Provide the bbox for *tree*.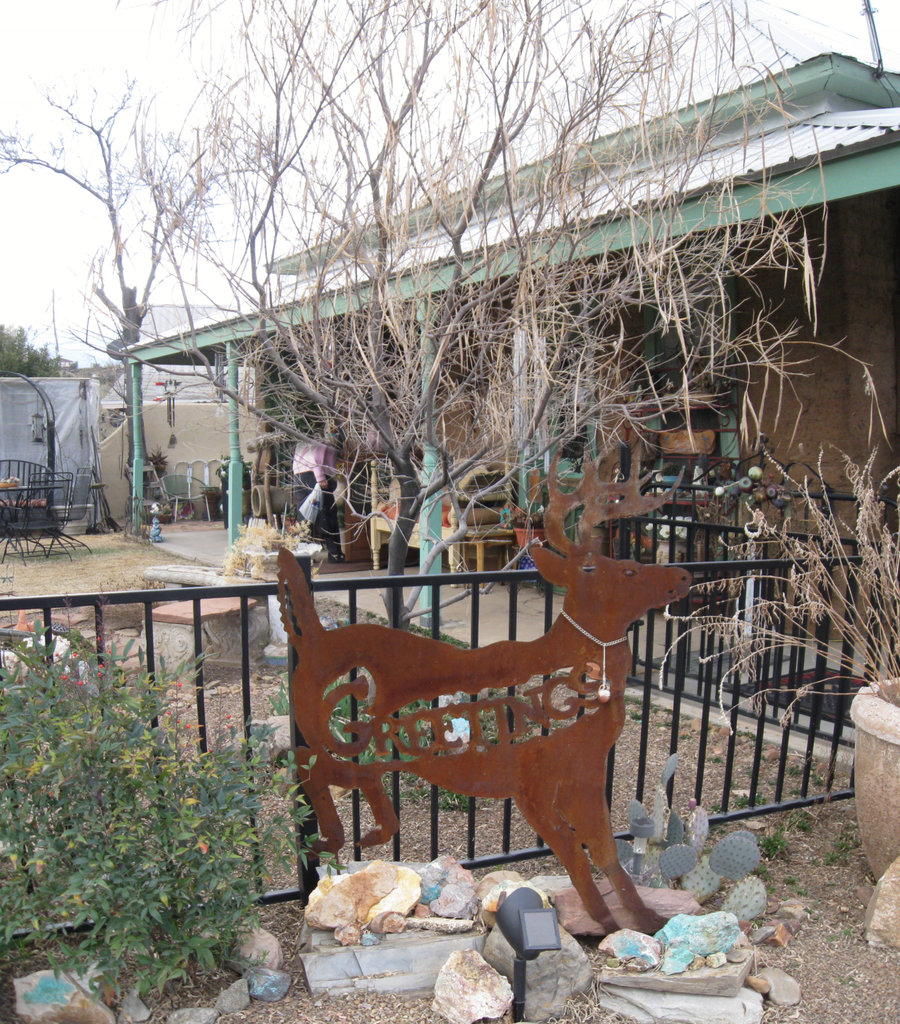
{"x1": 73, "y1": 0, "x2": 888, "y2": 628}.
